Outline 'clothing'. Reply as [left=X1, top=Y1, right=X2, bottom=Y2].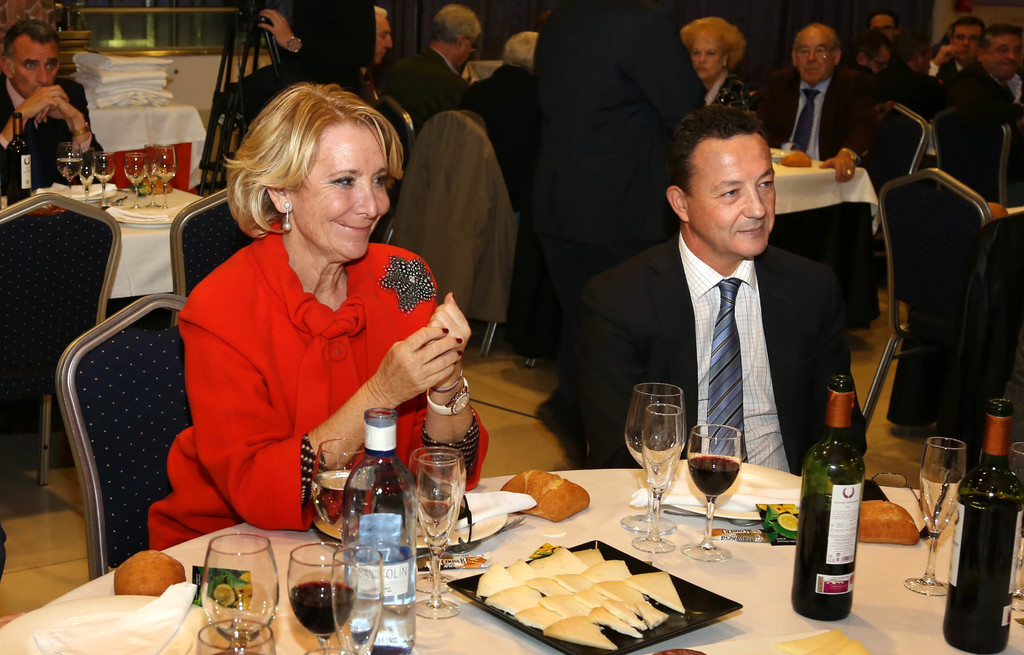
[left=566, top=227, right=872, bottom=478].
